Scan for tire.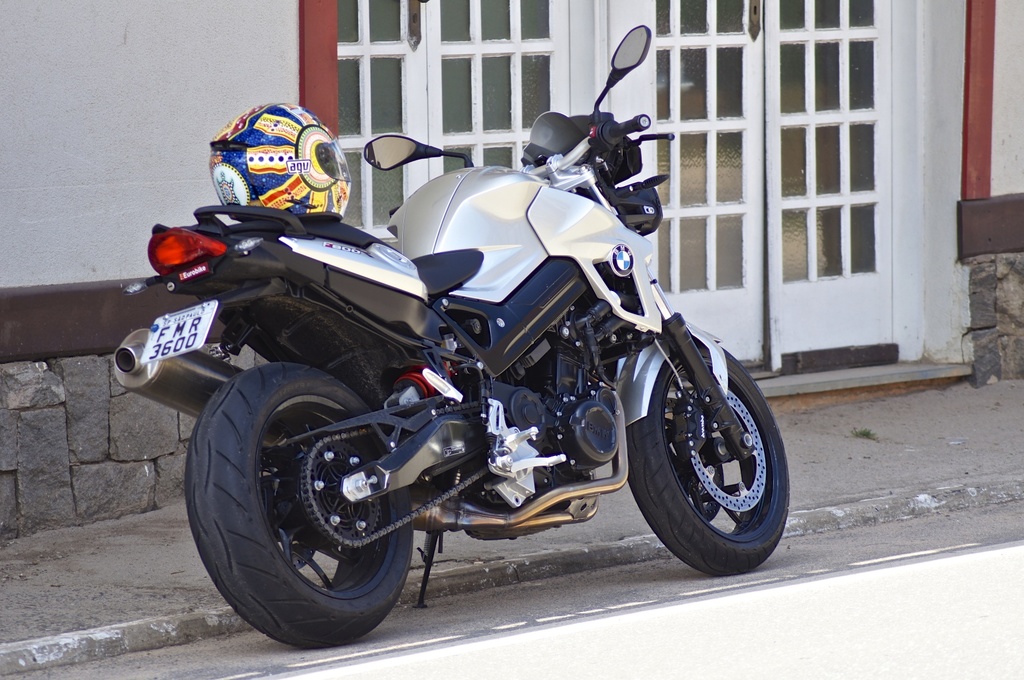
Scan result: <box>628,280,793,579</box>.
